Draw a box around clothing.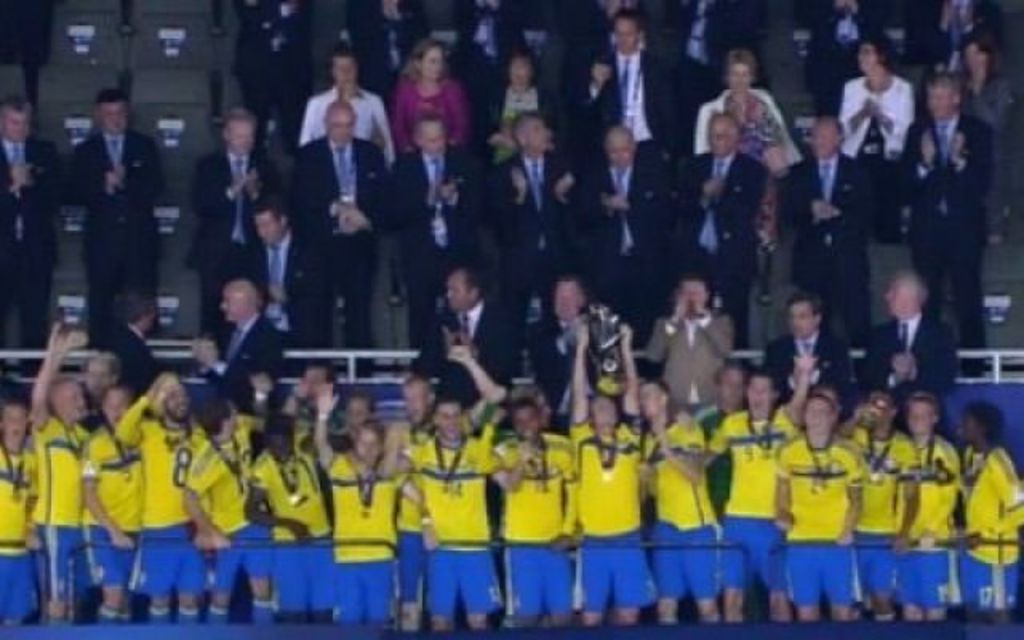
pyautogui.locateOnScreen(62, 130, 154, 339).
